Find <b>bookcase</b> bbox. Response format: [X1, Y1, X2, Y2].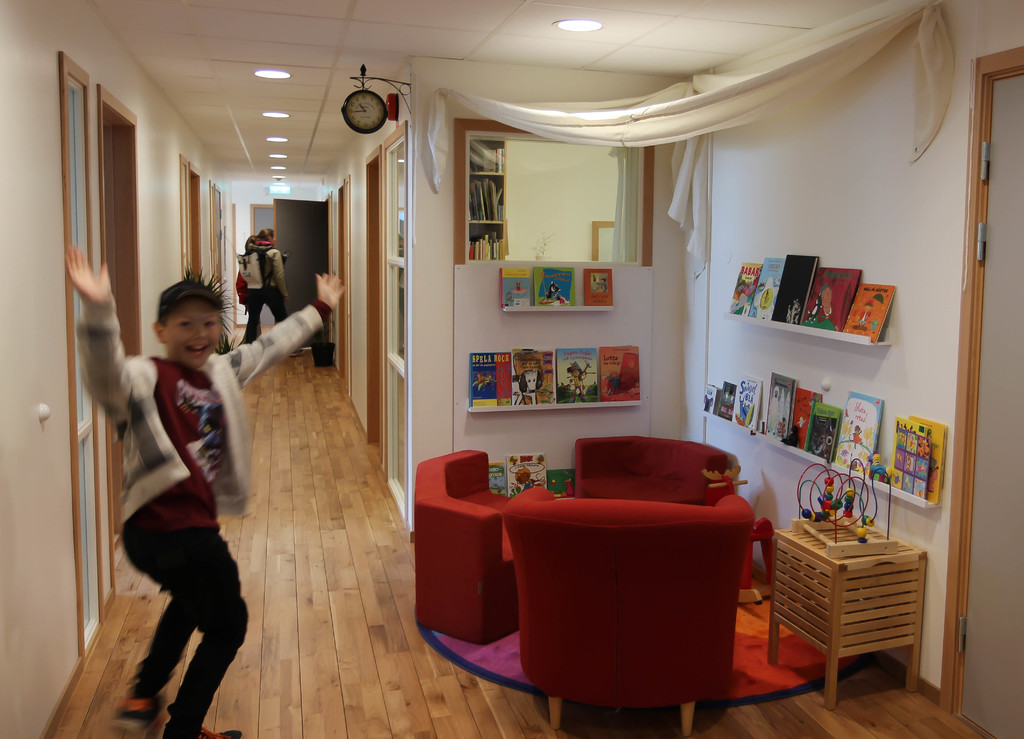
[728, 252, 897, 347].
